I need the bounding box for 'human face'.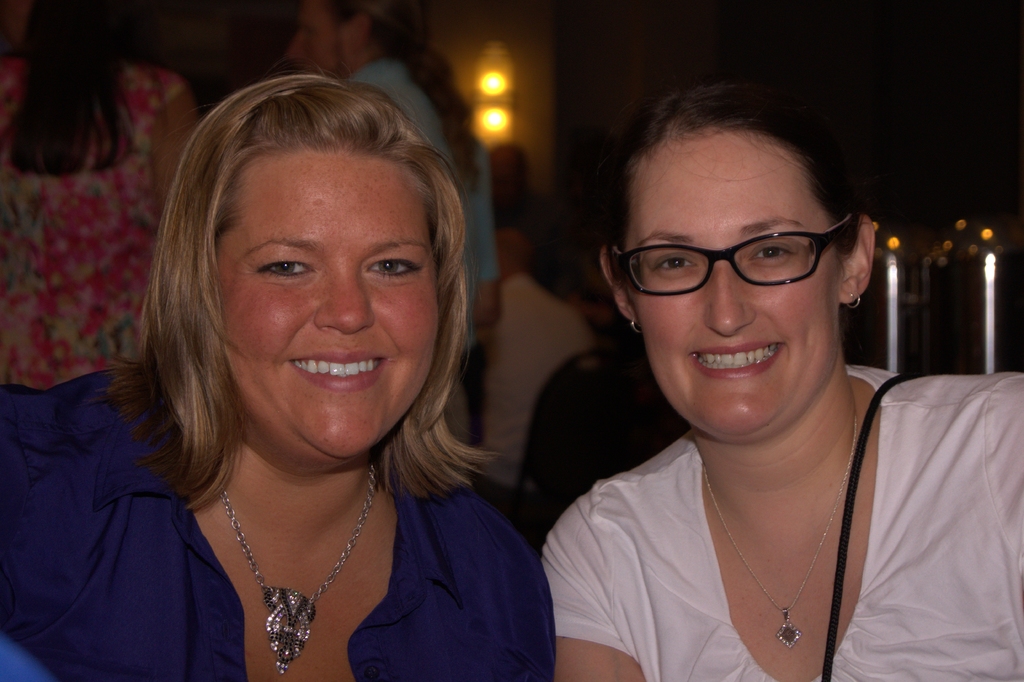
Here it is: <region>632, 135, 842, 442</region>.
